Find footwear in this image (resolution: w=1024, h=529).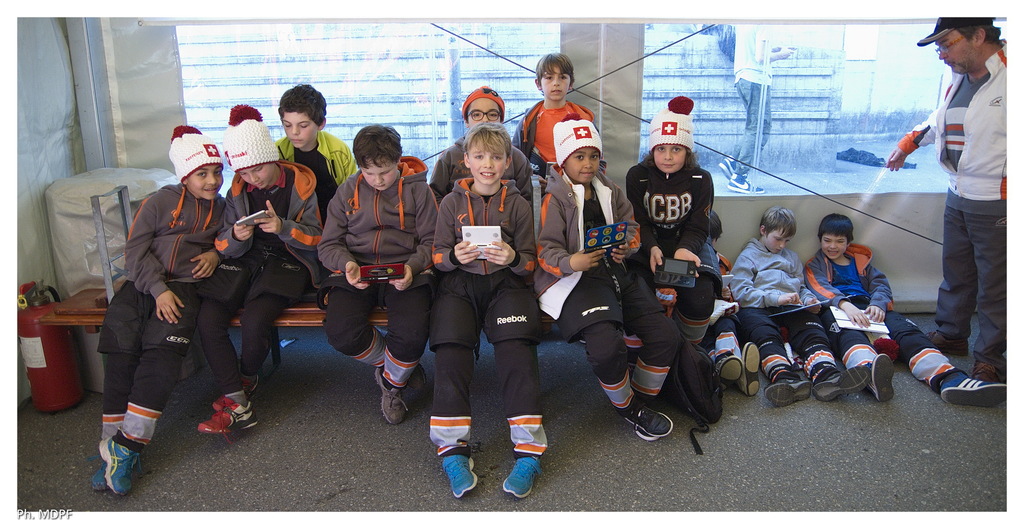
712:355:745:396.
